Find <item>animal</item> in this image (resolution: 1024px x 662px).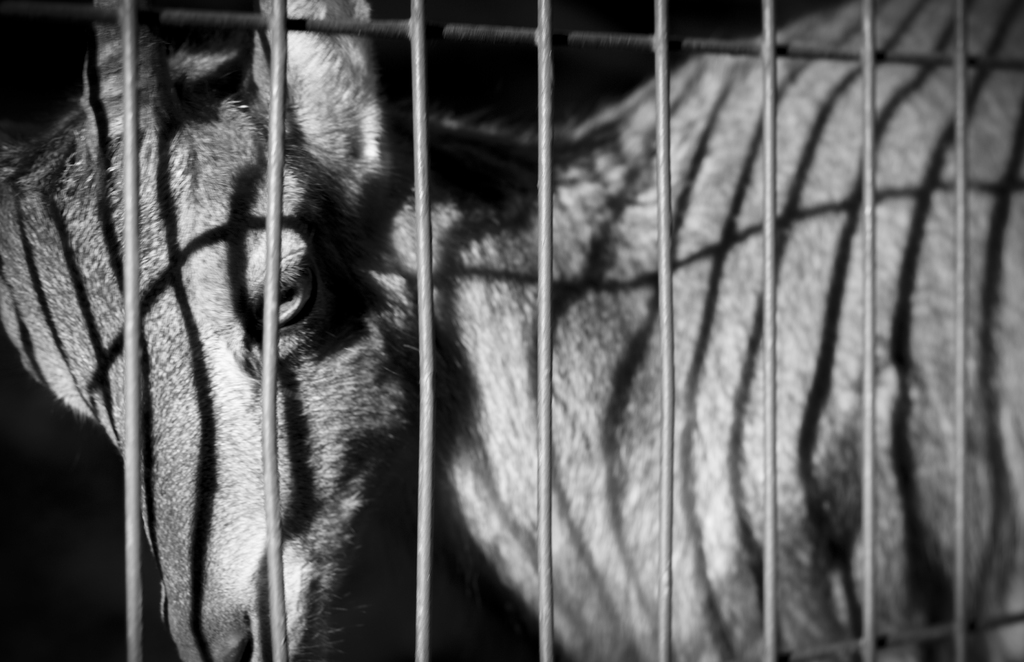
box=[0, 0, 1023, 661].
